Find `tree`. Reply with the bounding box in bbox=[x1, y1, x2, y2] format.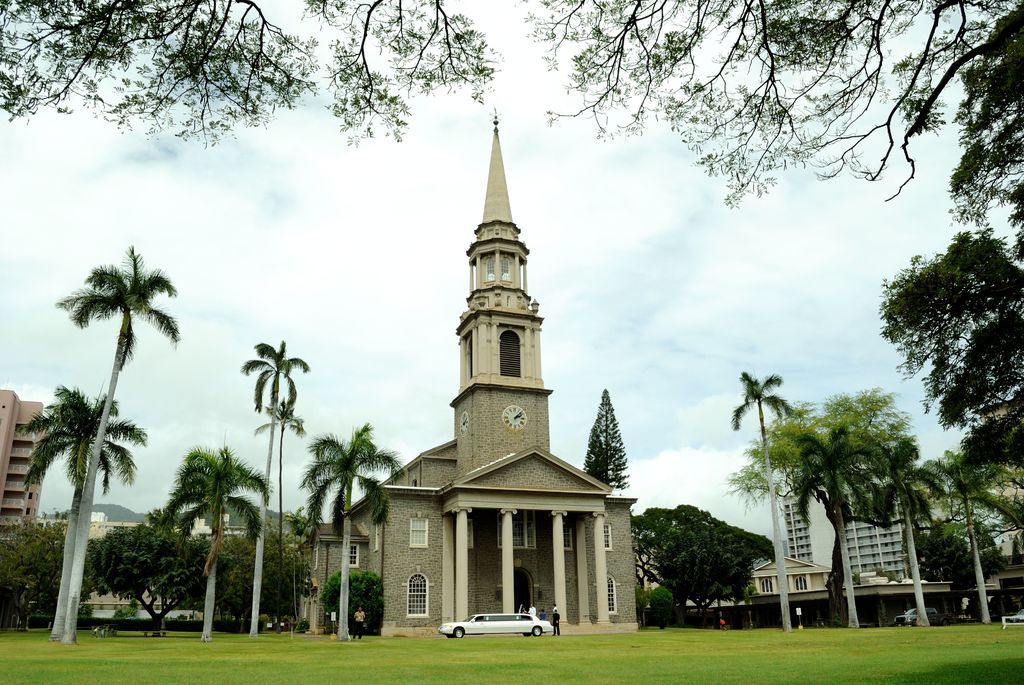
bbox=[242, 338, 310, 640].
